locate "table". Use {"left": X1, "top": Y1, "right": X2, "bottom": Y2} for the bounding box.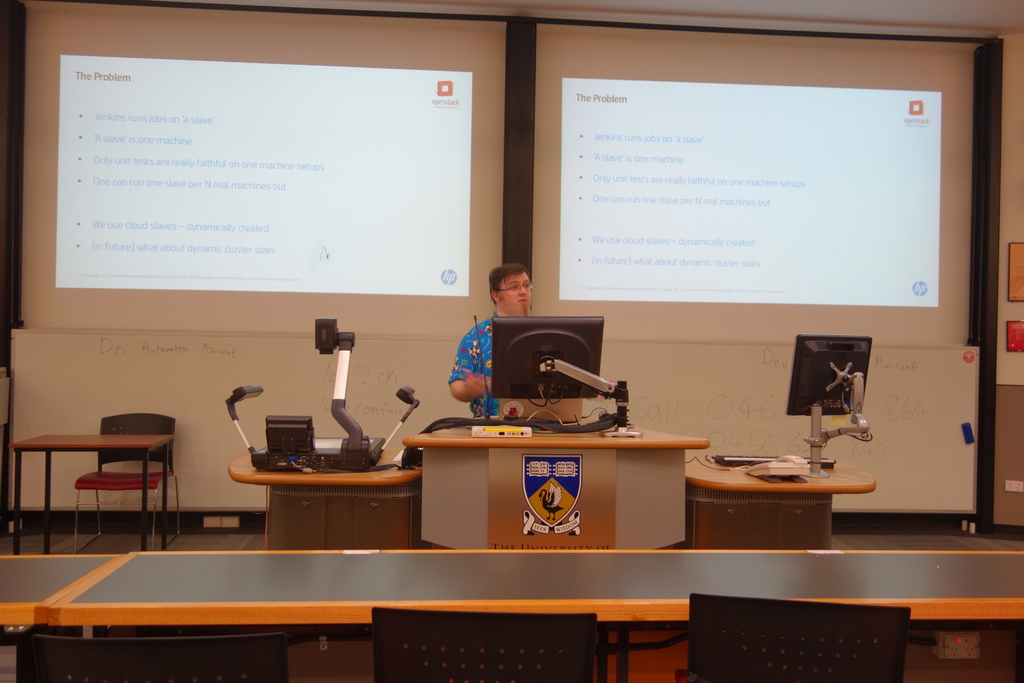
{"left": 684, "top": 460, "right": 876, "bottom": 548}.
